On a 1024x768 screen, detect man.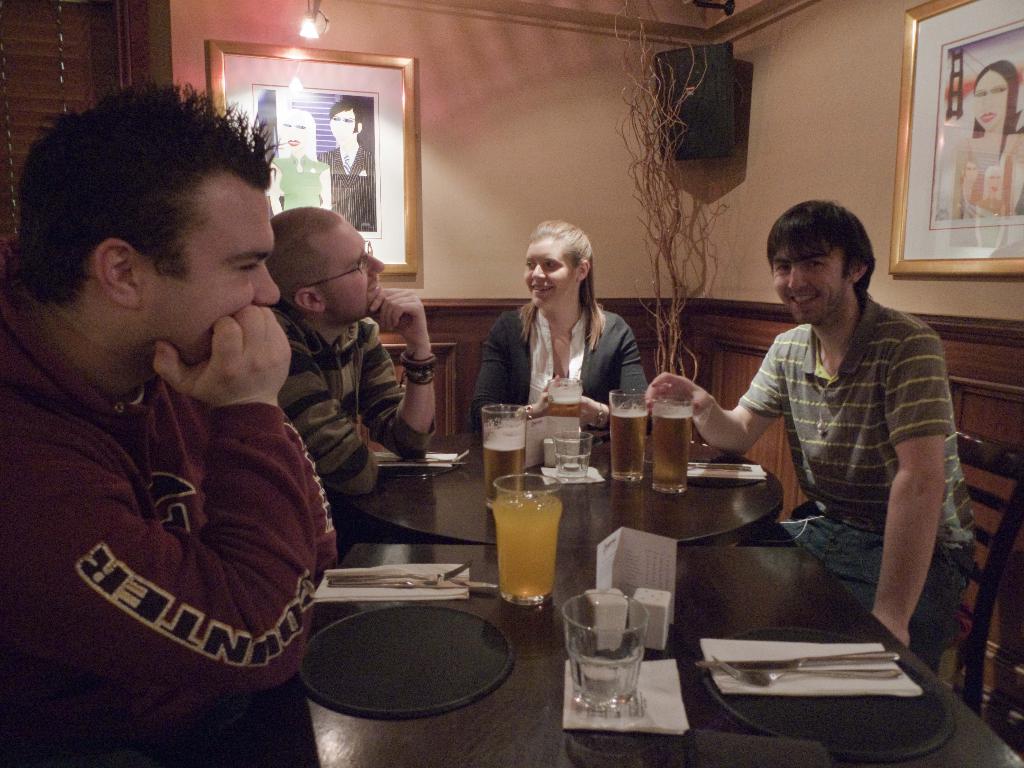
0:100:371:711.
